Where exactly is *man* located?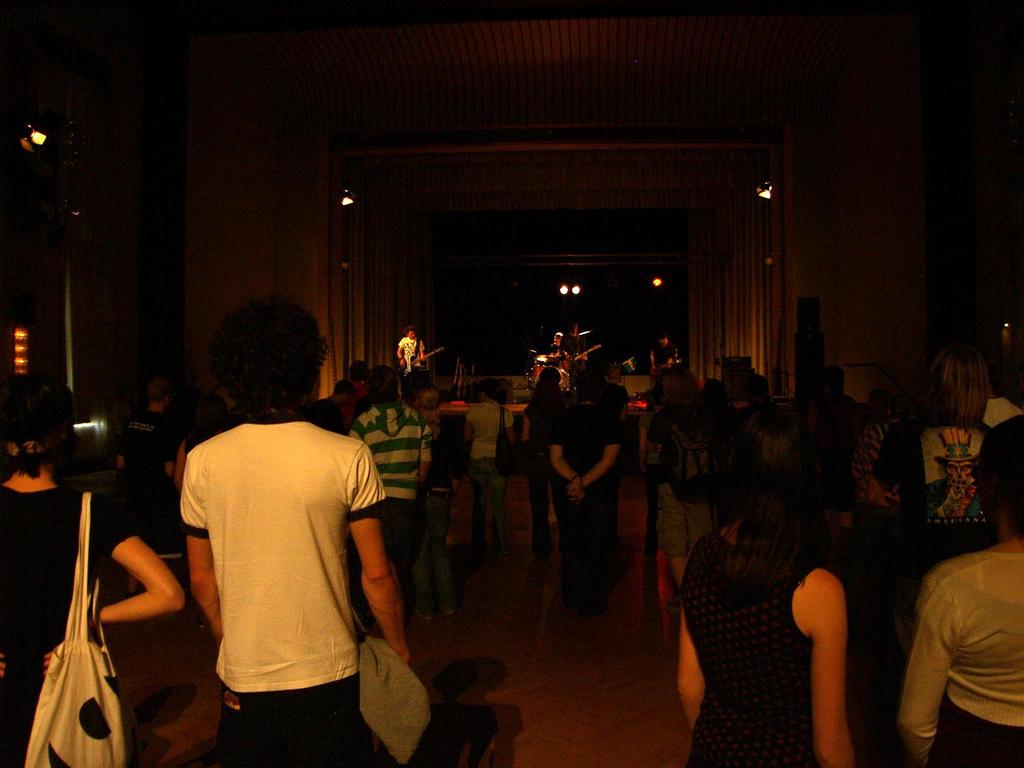
Its bounding box is 147/339/432/744.
